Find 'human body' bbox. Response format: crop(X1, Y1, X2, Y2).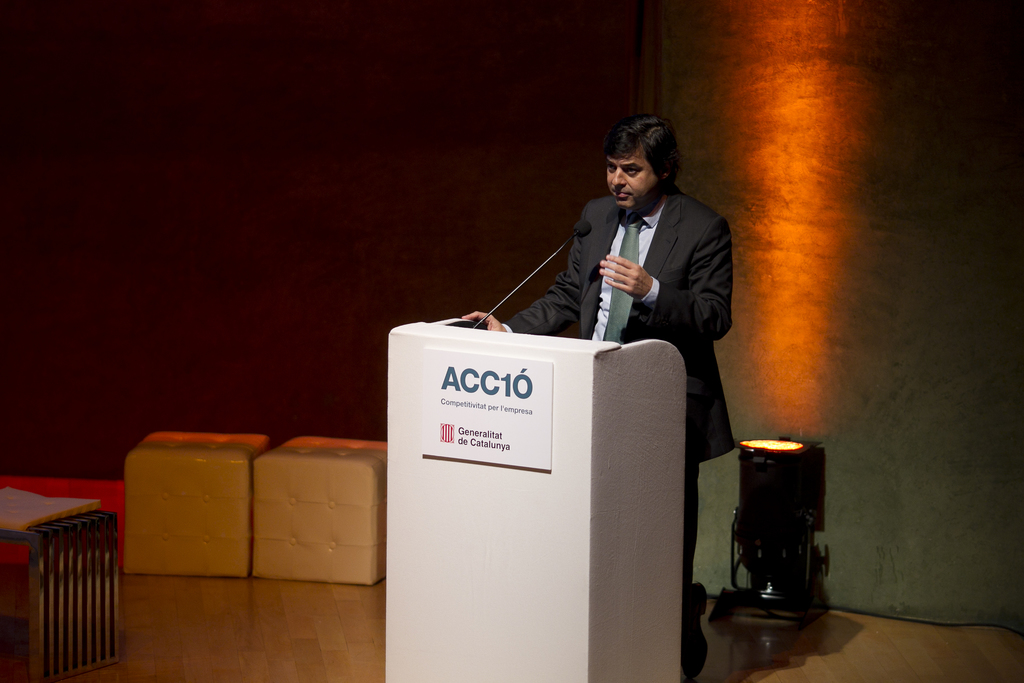
crop(488, 161, 722, 580).
